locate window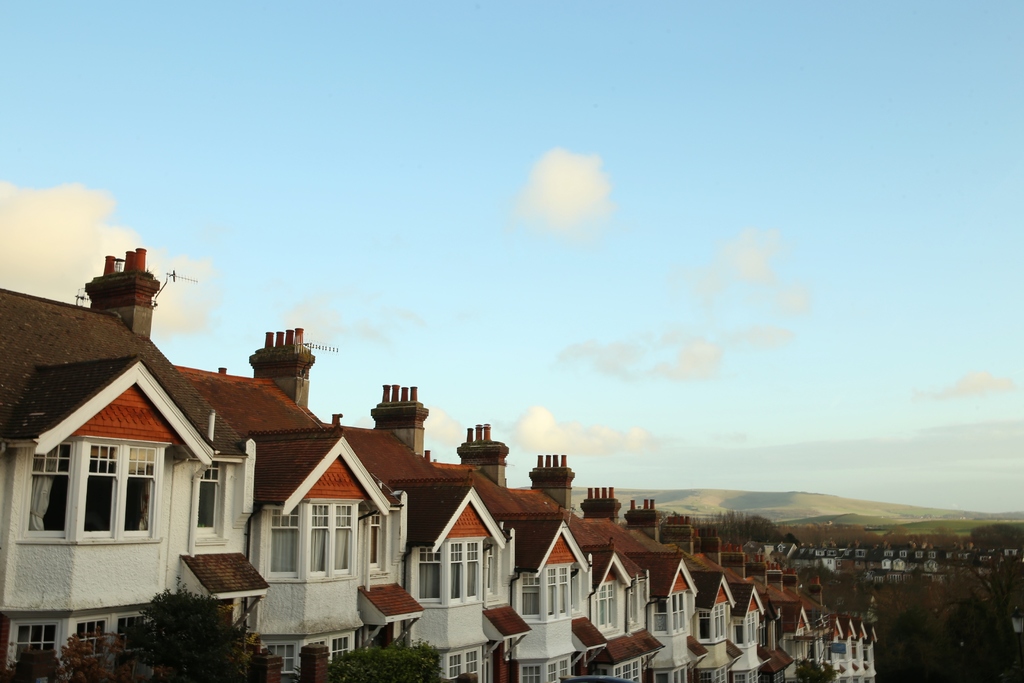
[left=653, top=667, right=692, bottom=679]
